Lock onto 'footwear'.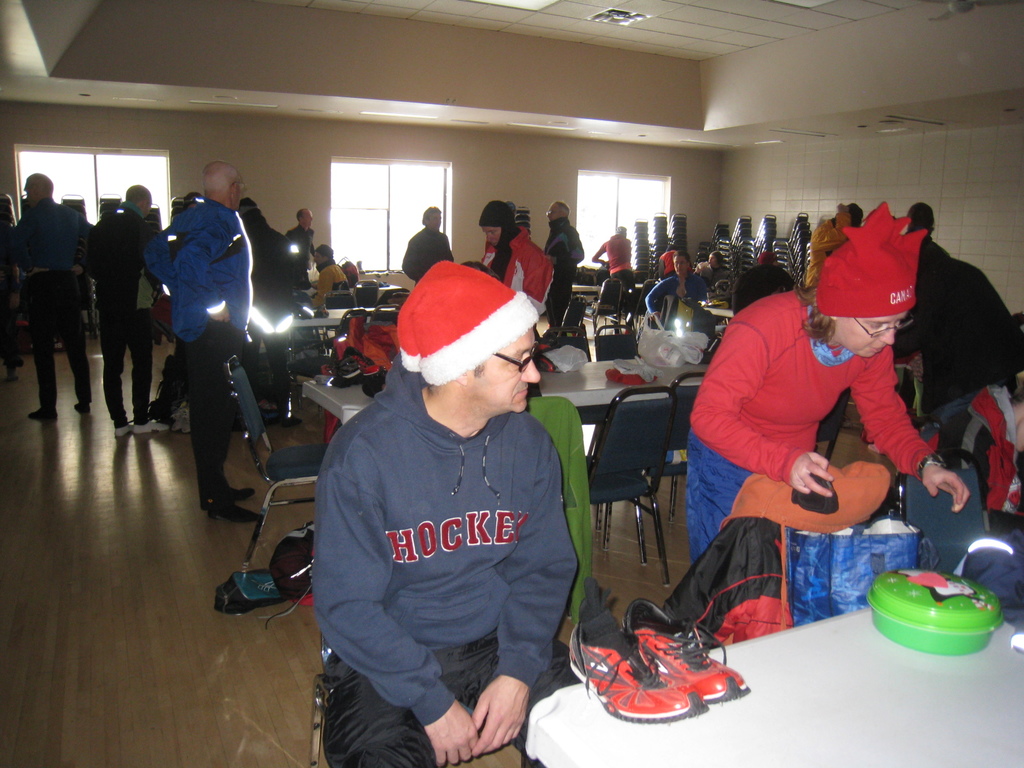
Locked: [119,422,124,438].
